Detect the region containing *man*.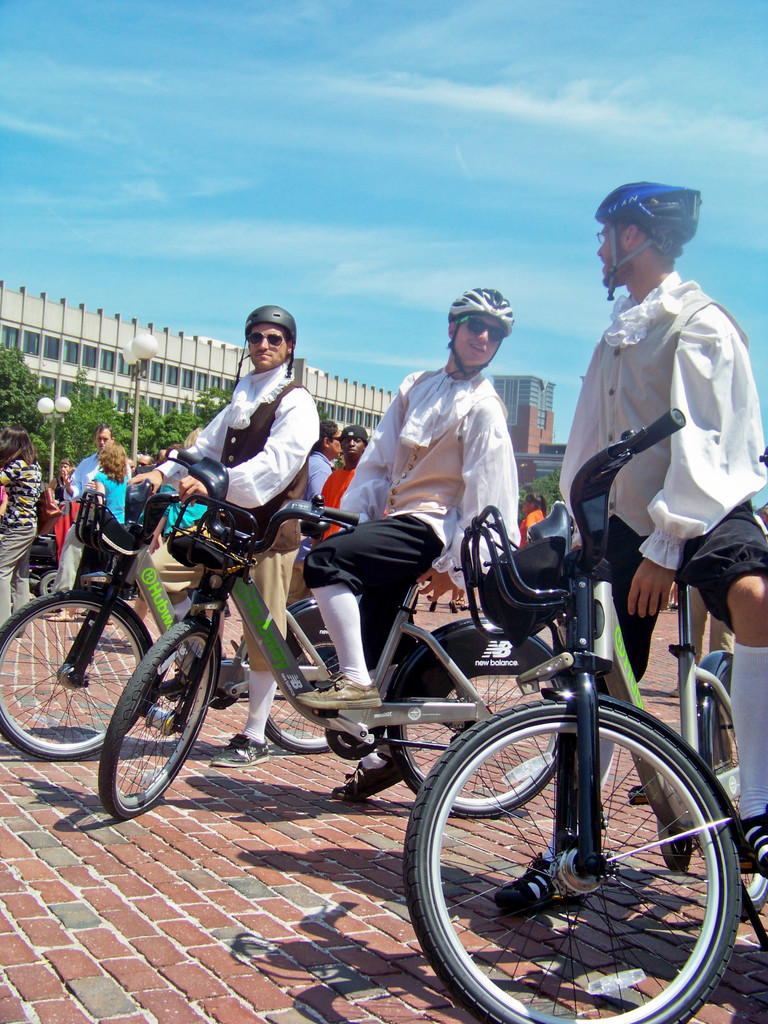
select_region(297, 288, 516, 807).
